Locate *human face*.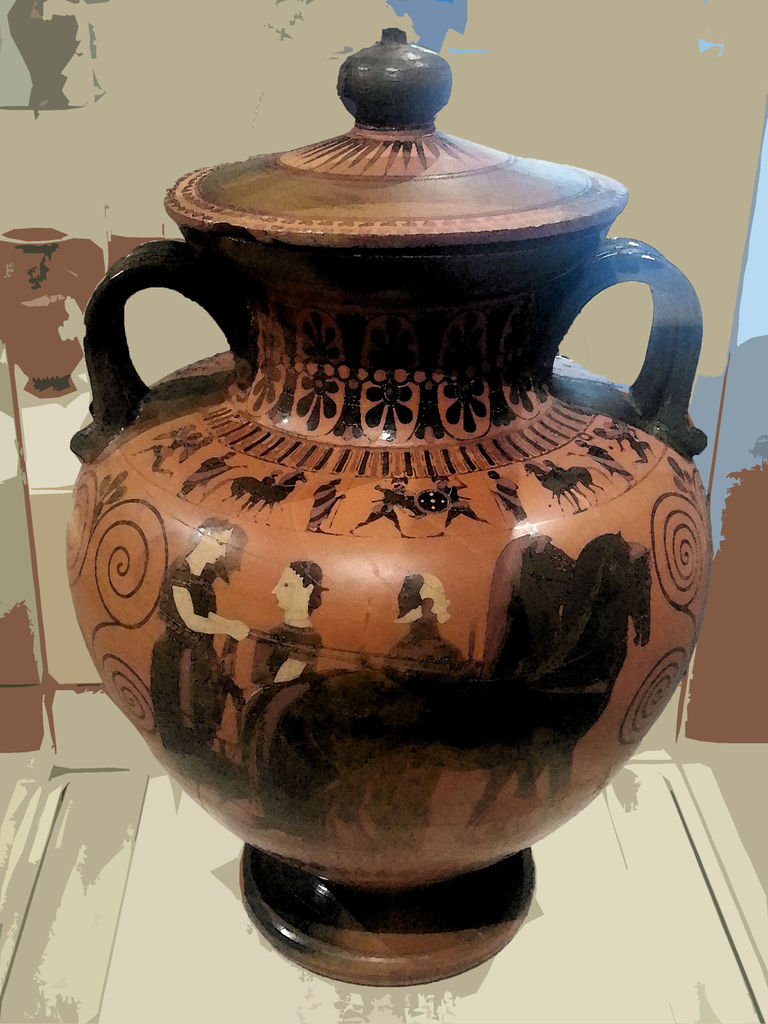
Bounding box: pyautogui.locateOnScreen(396, 575, 418, 623).
